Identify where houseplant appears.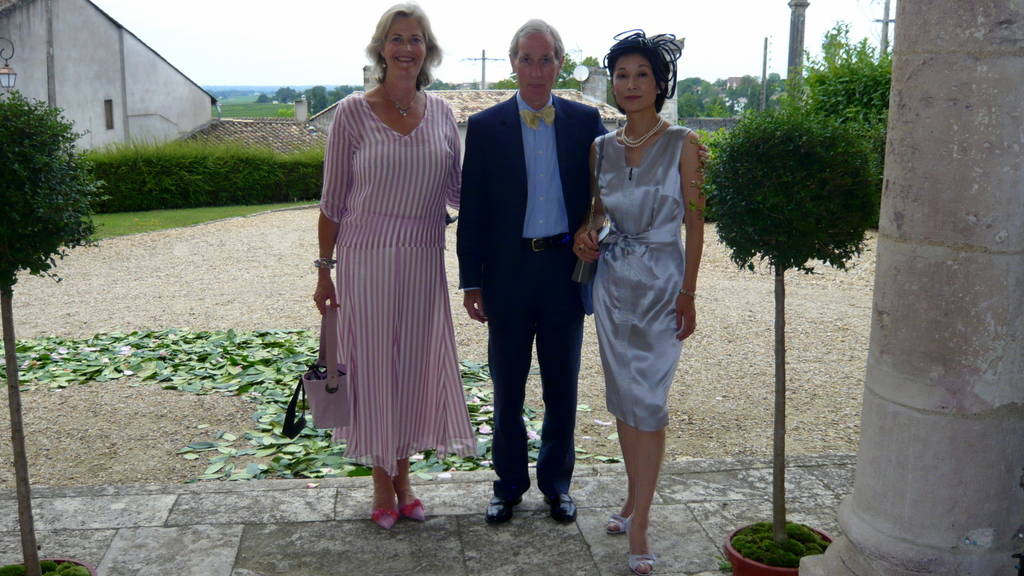
Appears at 691:99:881:575.
